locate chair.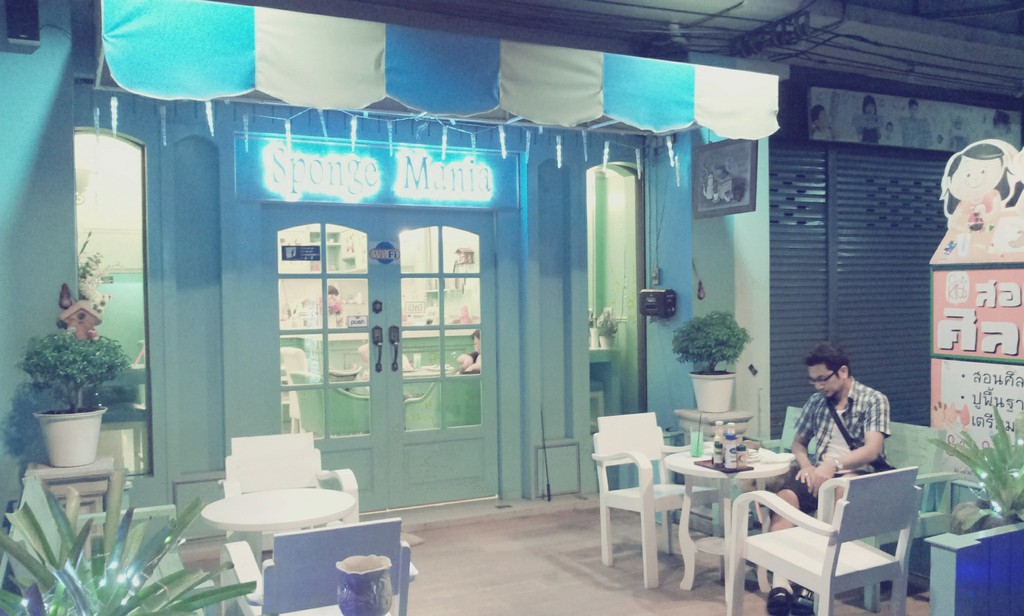
Bounding box: bbox=[219, 518, 418, 615].
